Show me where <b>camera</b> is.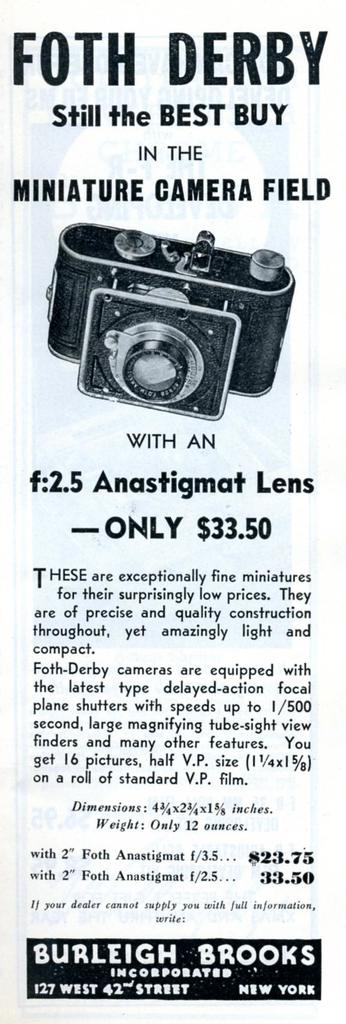
<b>camera</b> is at bbox(33, 219, 302, 415).
